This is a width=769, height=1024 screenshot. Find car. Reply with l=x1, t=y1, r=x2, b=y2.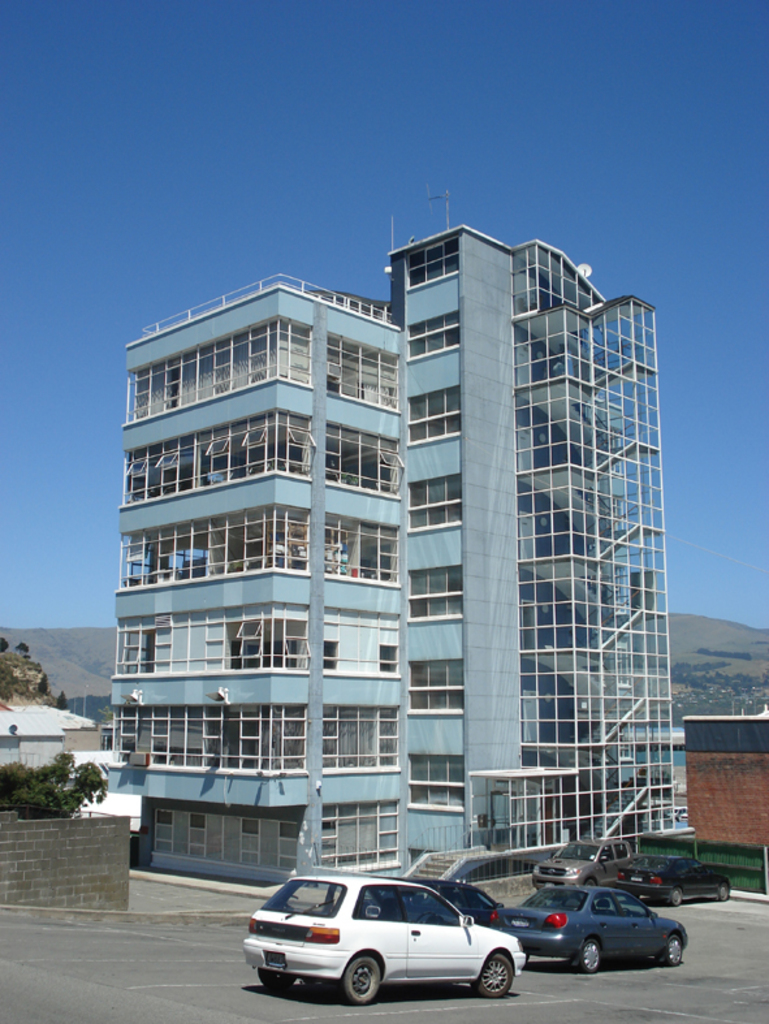
l=254, t=873, r=545, b=1003.
